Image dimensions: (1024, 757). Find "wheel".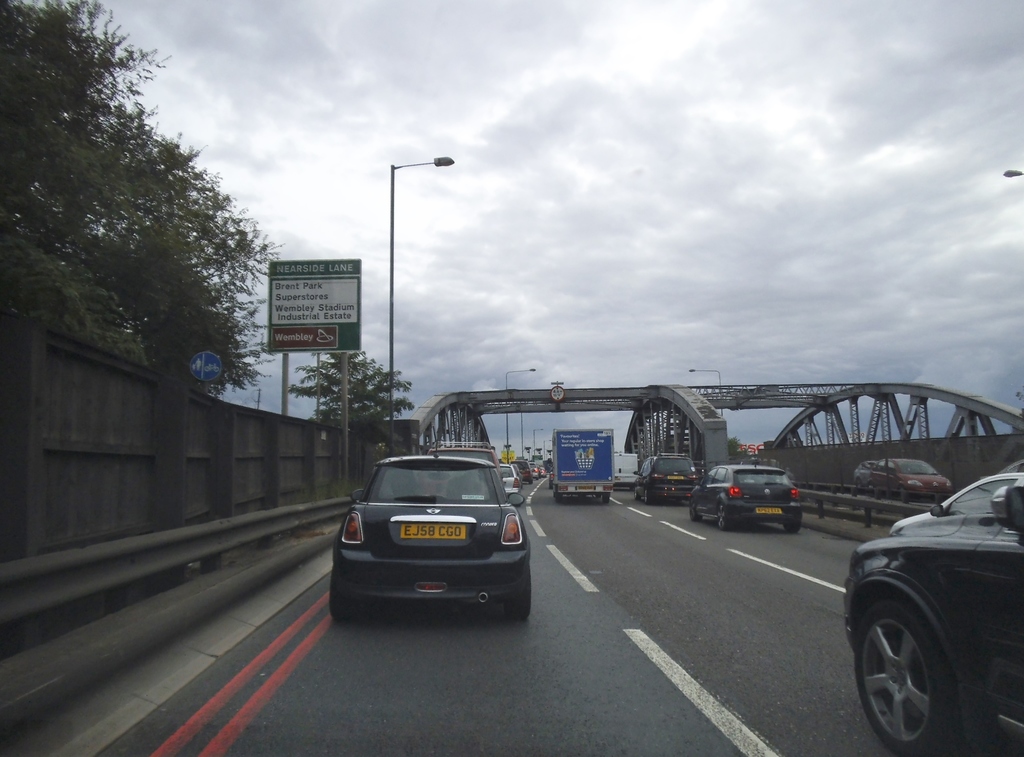
<region>690, 498, 701, 520</region>.
